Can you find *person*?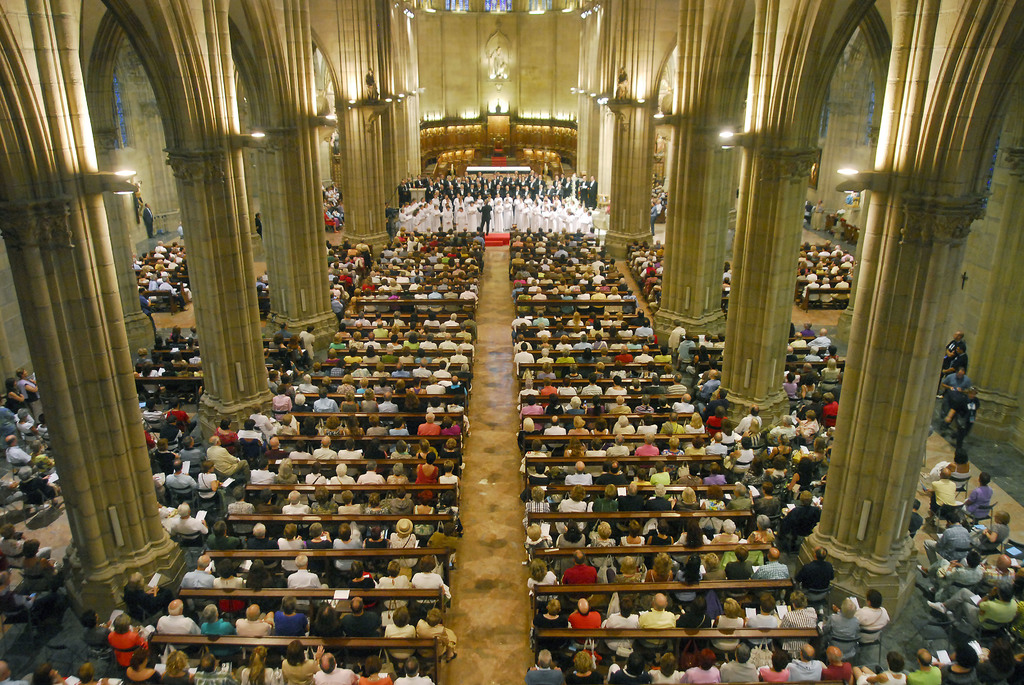
Yes, bounding box: [left=161, top=650, right=193, bottom=684].
